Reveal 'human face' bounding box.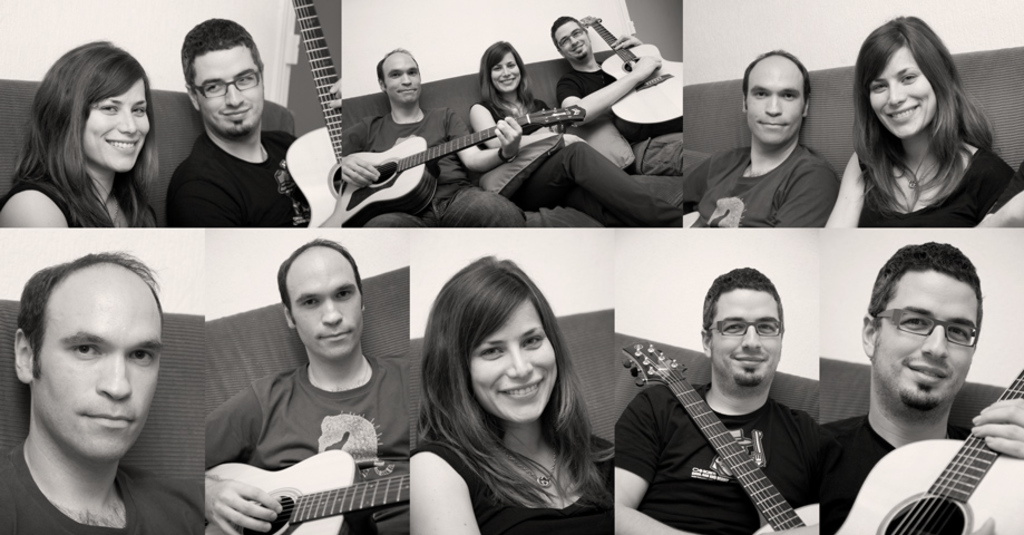
Revealed: select_region(745, 57, 804, 147).
